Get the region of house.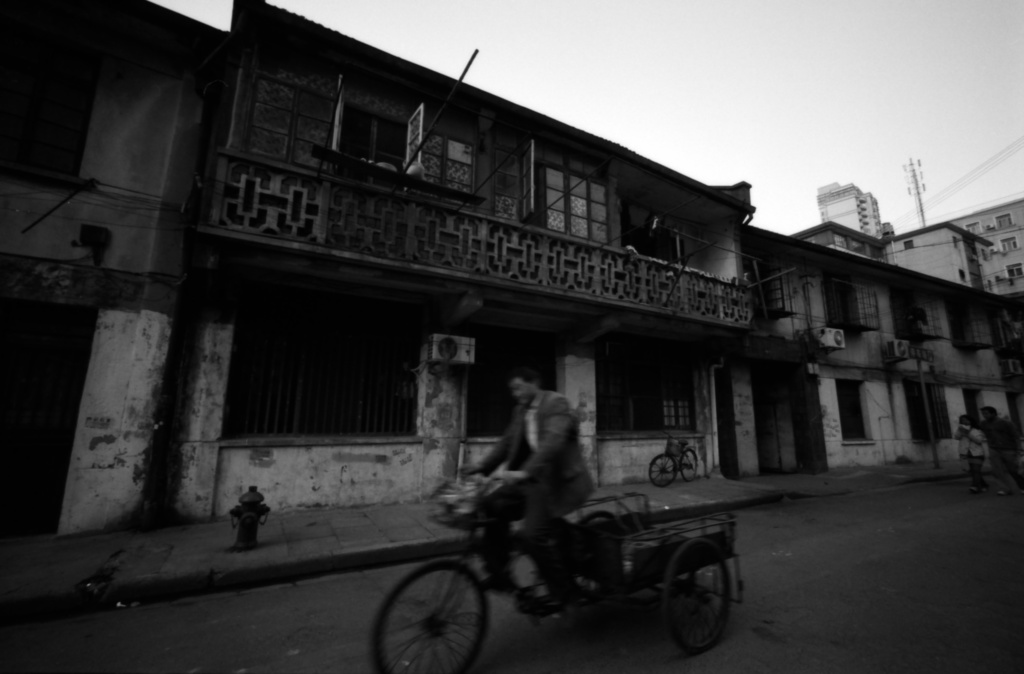
(33, 0, 1020, 570).
